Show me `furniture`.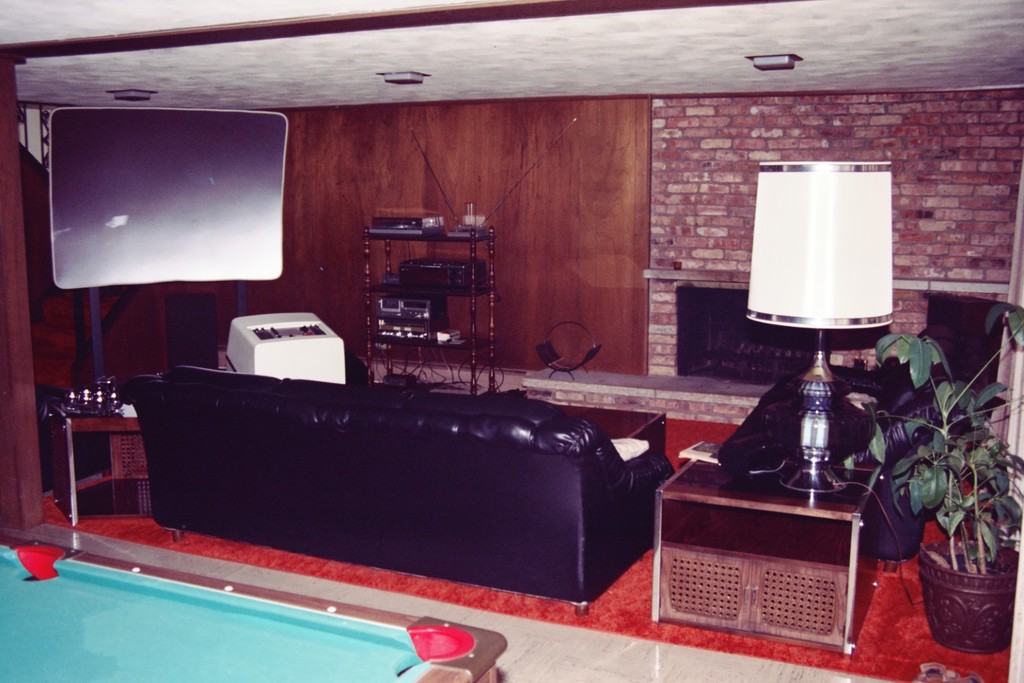
`furniture` is here: locate(655, 444, 880, 656).
